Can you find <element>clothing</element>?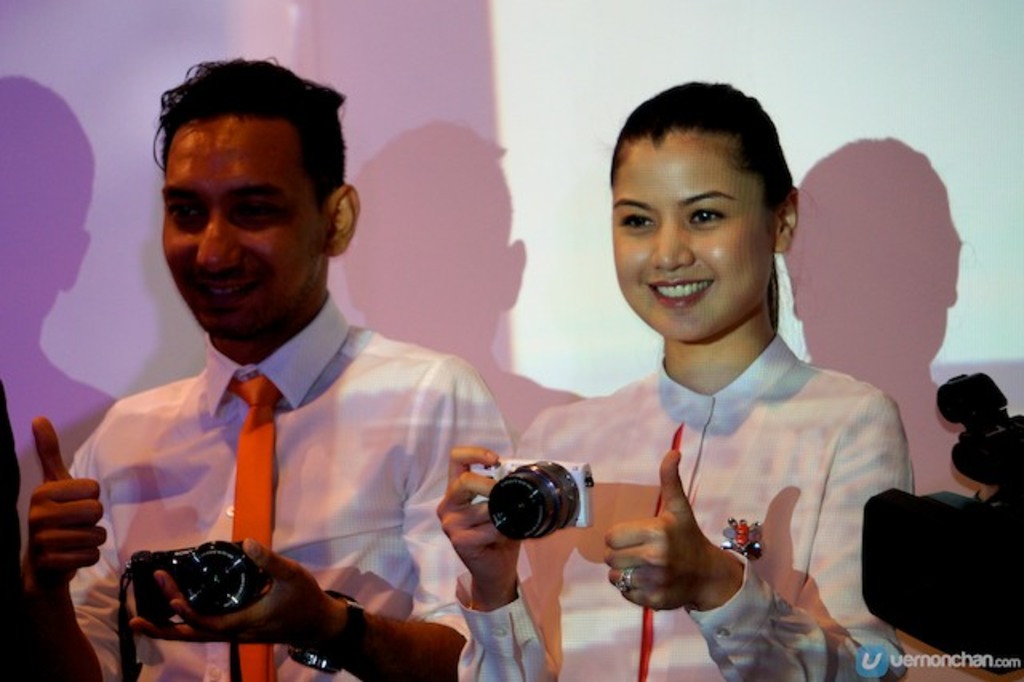
Yes, bounding box: (x1=59, y1=277, x2=498, y2=664).
